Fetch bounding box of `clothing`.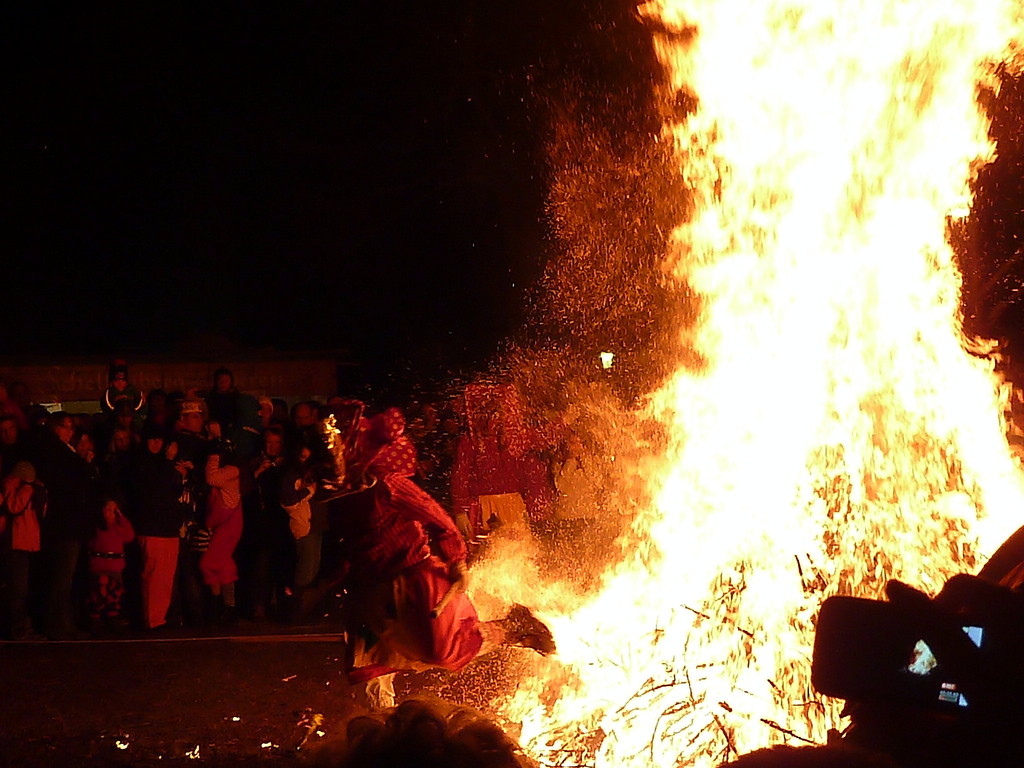
Bbox: {"x1": 131, "y1": 449, "x2": 184, "y2": 623}.
